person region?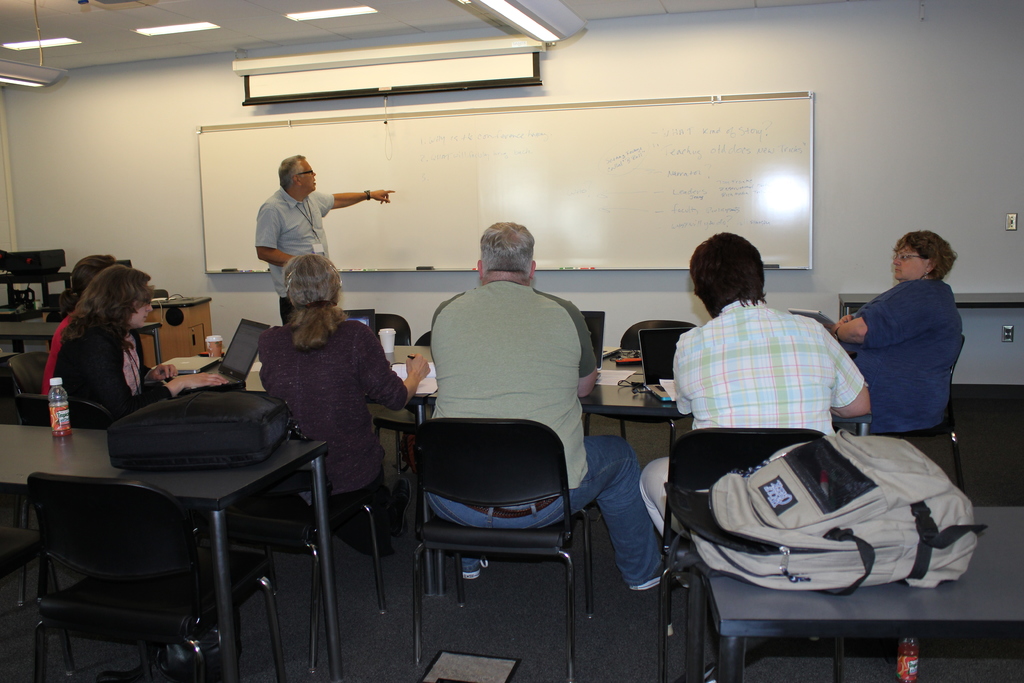
(38, 251, 156, 457)
